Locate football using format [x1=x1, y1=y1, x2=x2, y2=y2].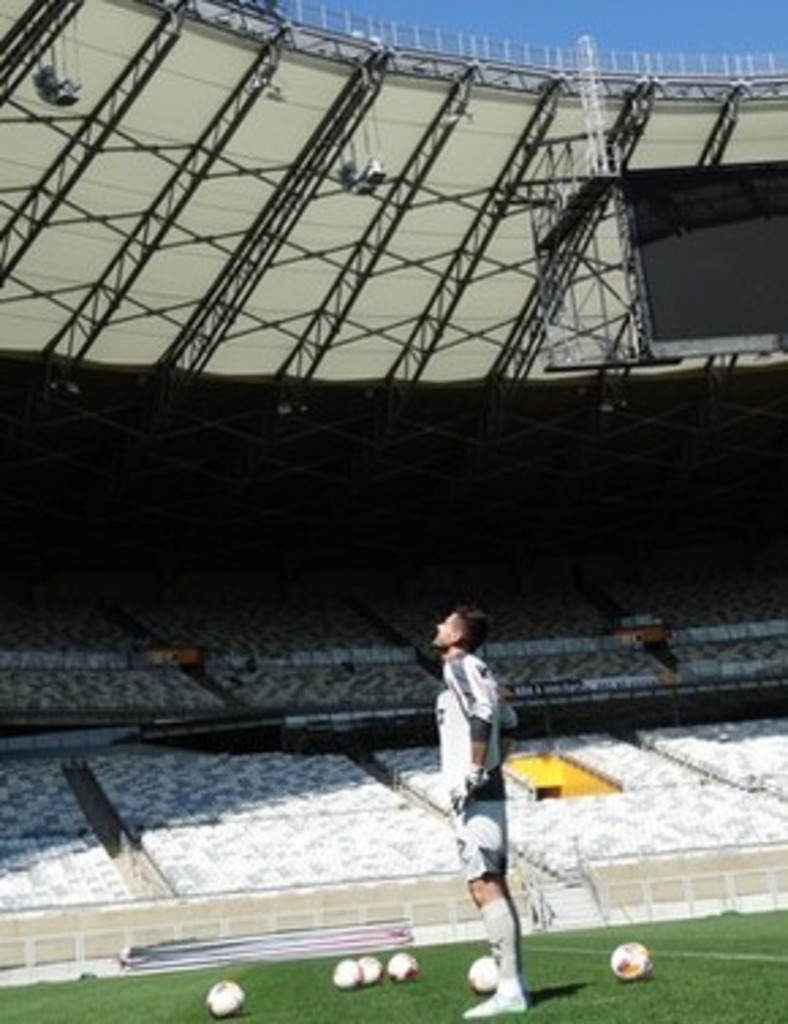
[x1=207, y1=981, x2=247, y2=1019].
